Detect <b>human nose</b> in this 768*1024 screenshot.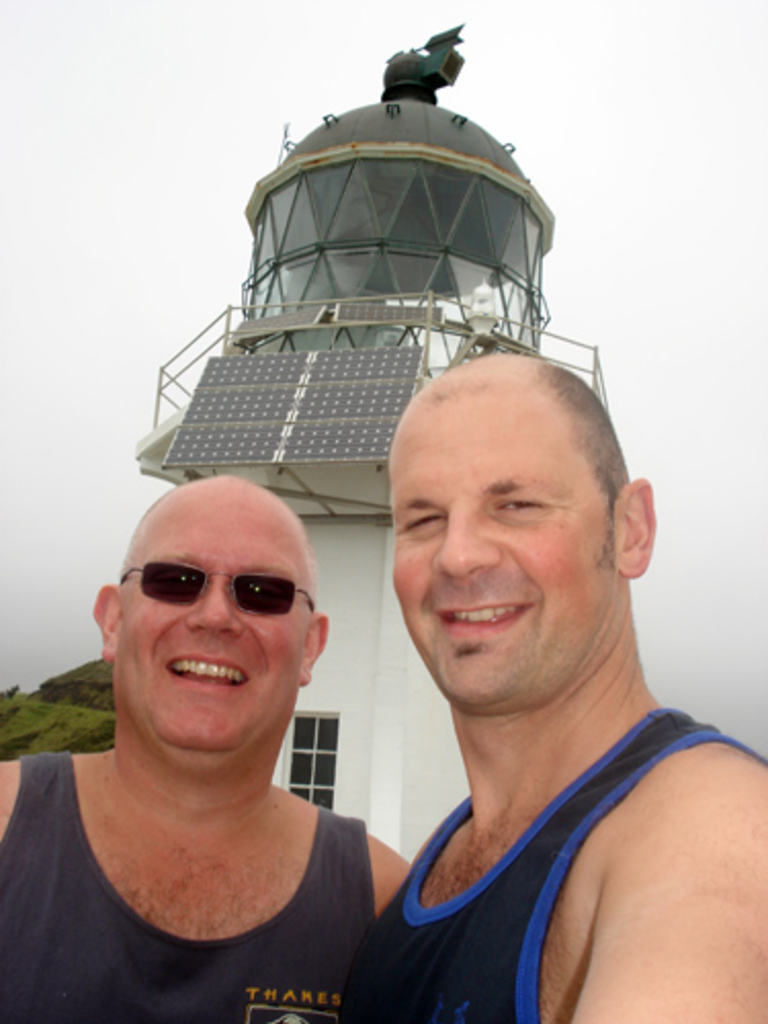
Detection: [left=434, top=494, right=514, bottom=580].
